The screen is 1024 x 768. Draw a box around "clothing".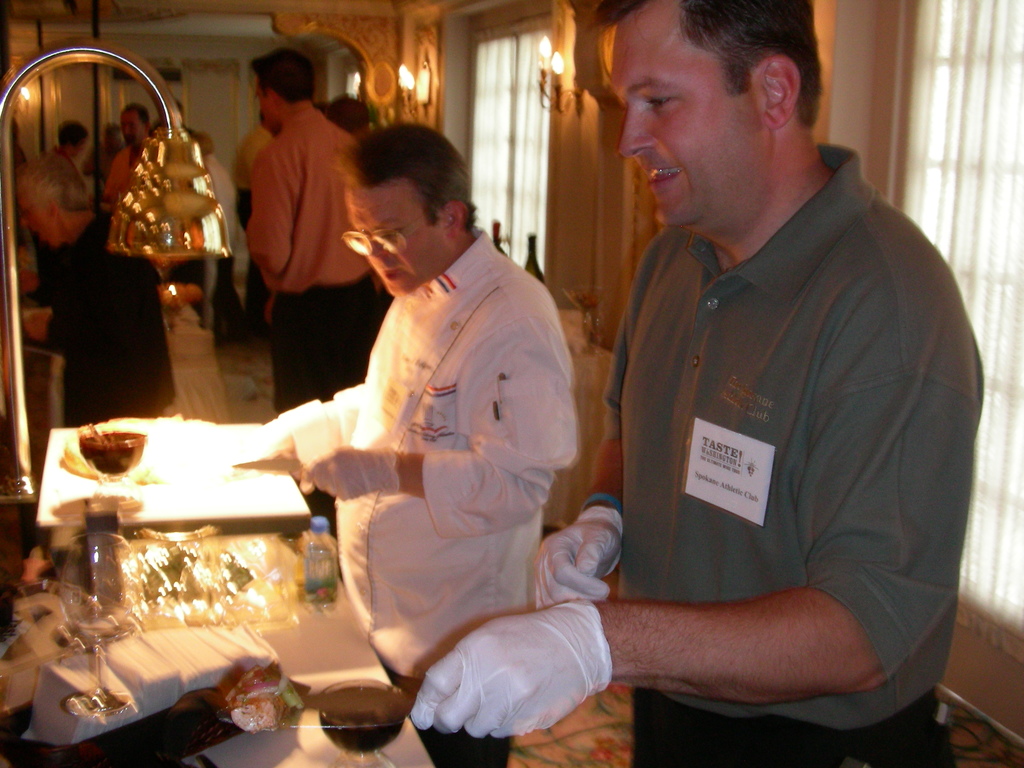
573, 111, 960, 749.
